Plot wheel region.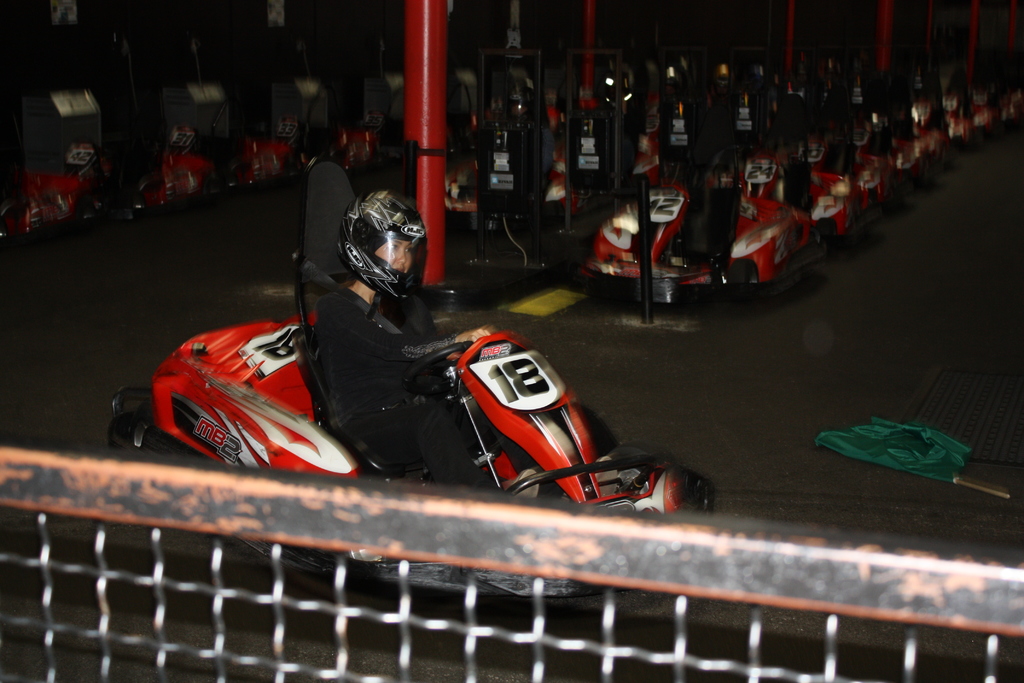
Plotted at detection(404, 339, 479, 401).
